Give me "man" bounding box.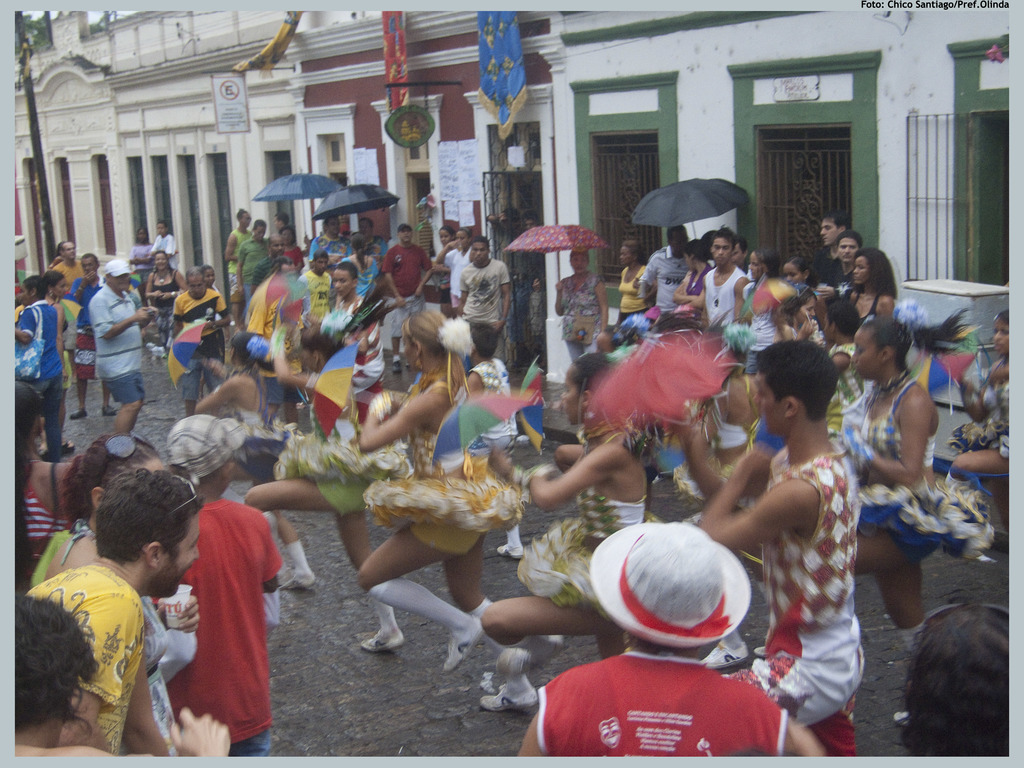
locate(234, 220, 270, 326).
